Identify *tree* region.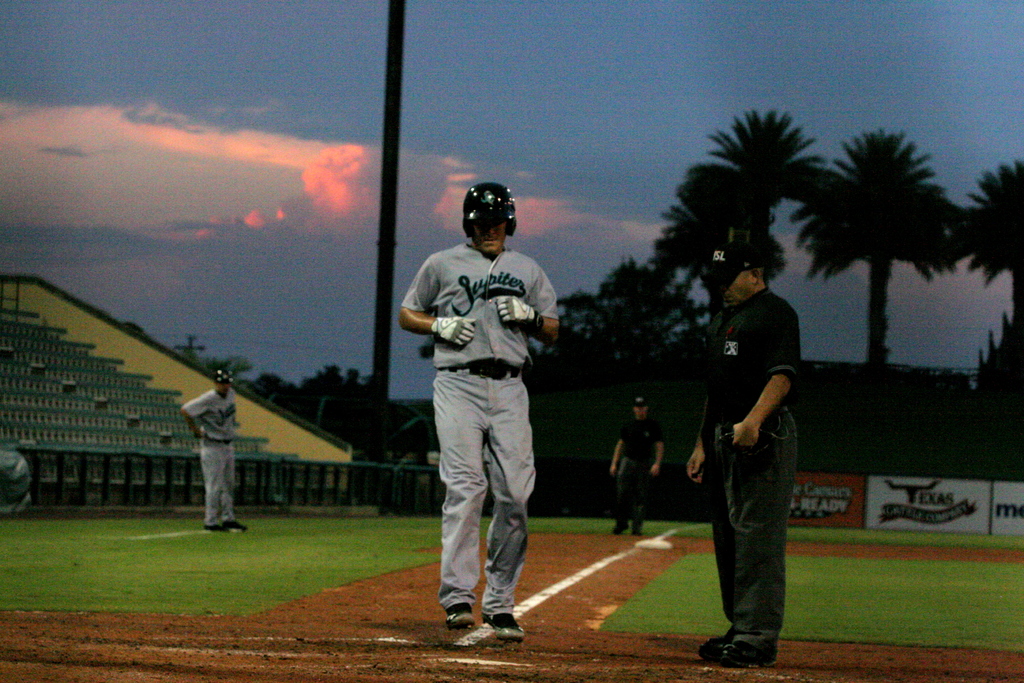
Region: {"x1": 193, "y1": 356, "x2": 254, "y2": 383}.
